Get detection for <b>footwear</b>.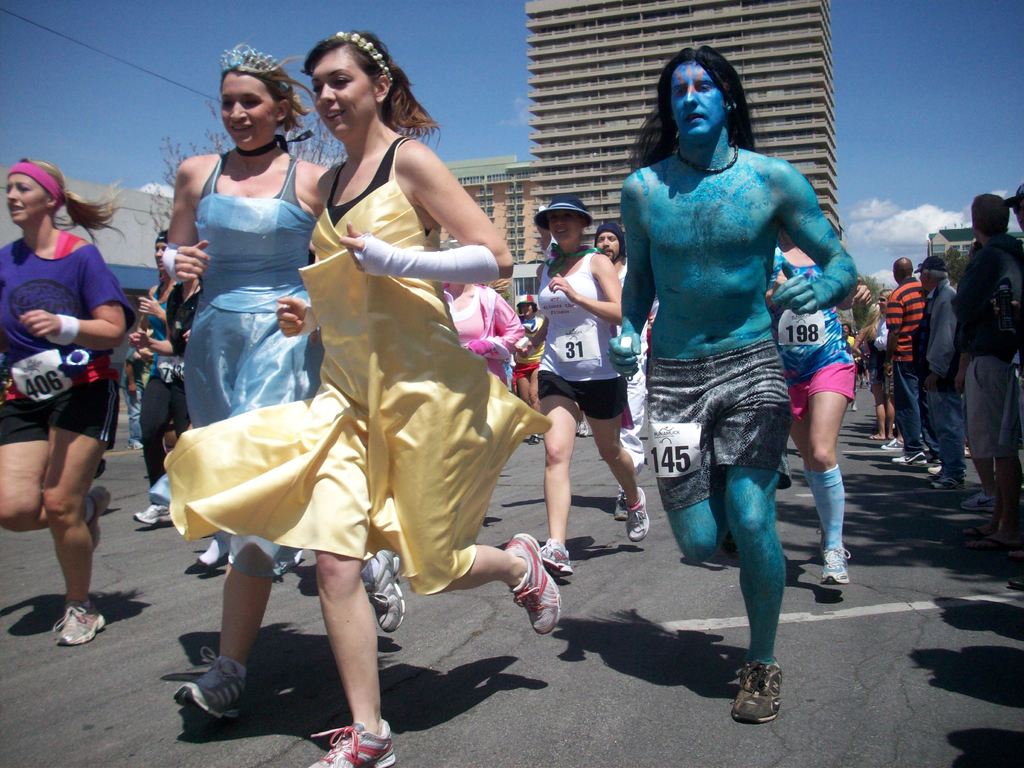
Detection: l=614, t=498, r=629, b=522.
